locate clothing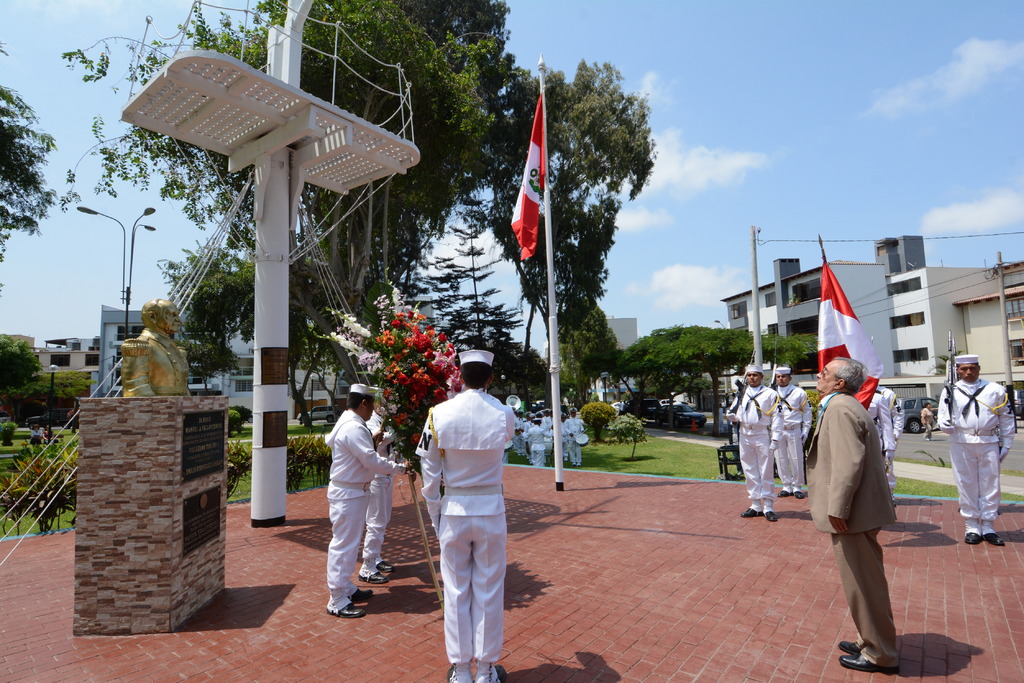
{"x1": 936, "y1": 374, "x2": 1015, "y2": 530}
